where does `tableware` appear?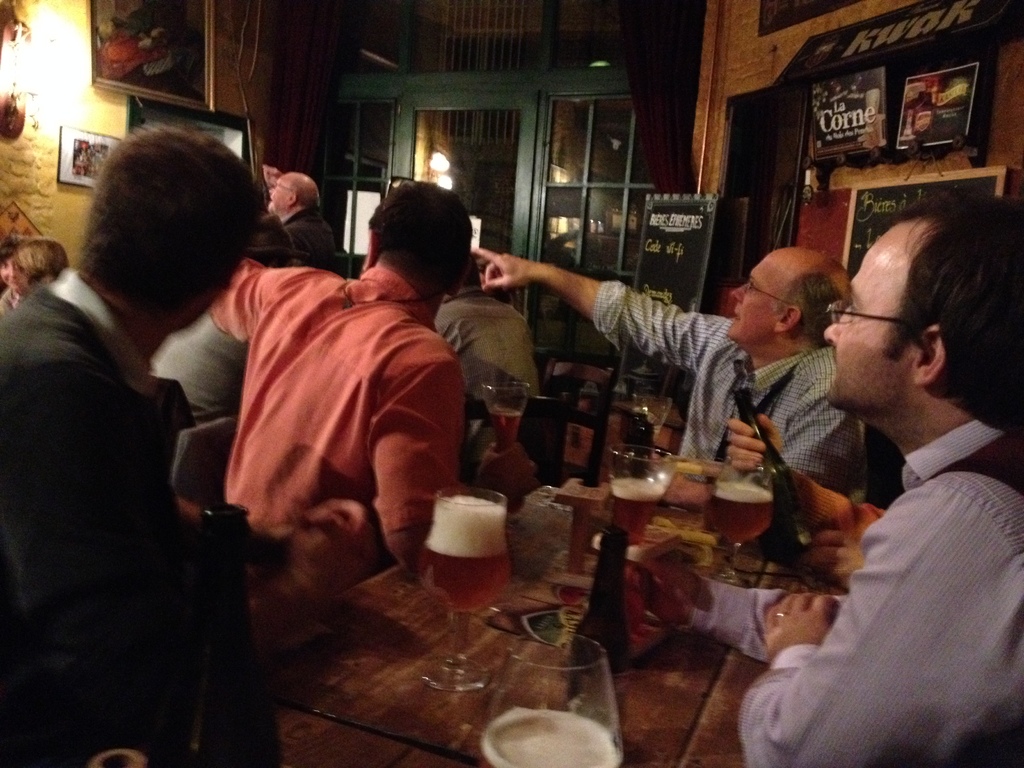
Appears at 474/631/626/767.
